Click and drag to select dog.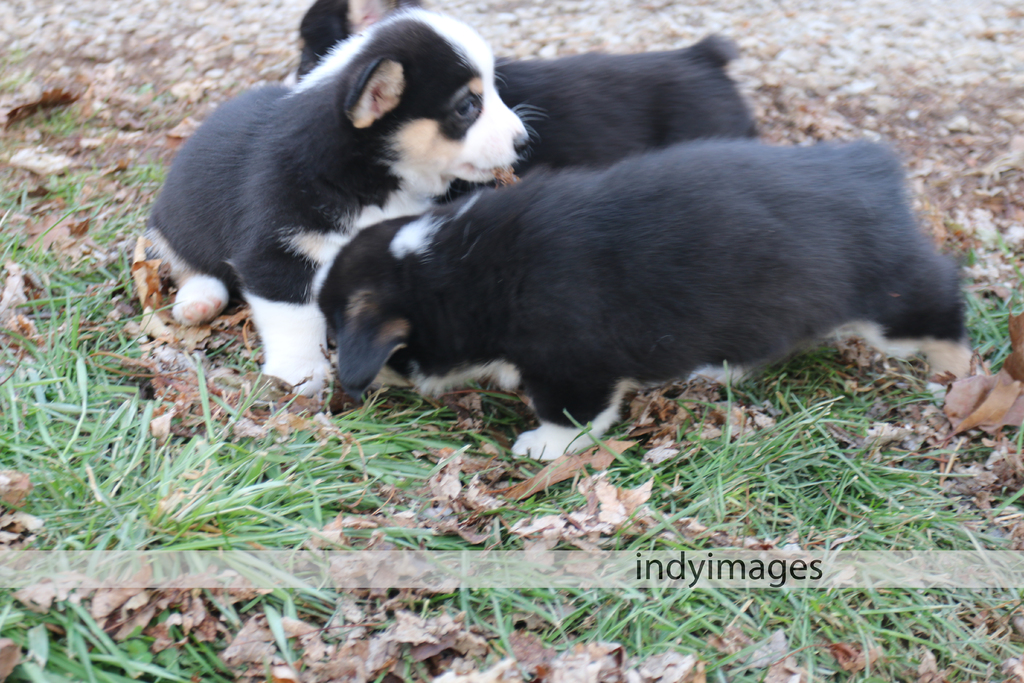
Selection: 144/4/539/401.
